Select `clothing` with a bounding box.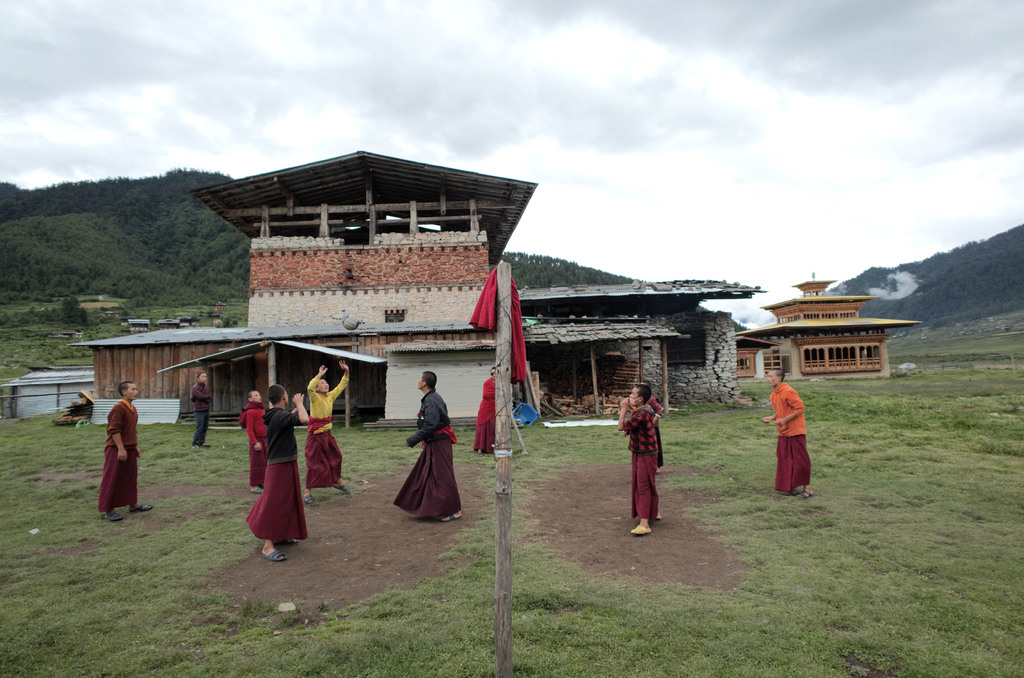
[x1=771, y1=387, x2=811, y2=494].
